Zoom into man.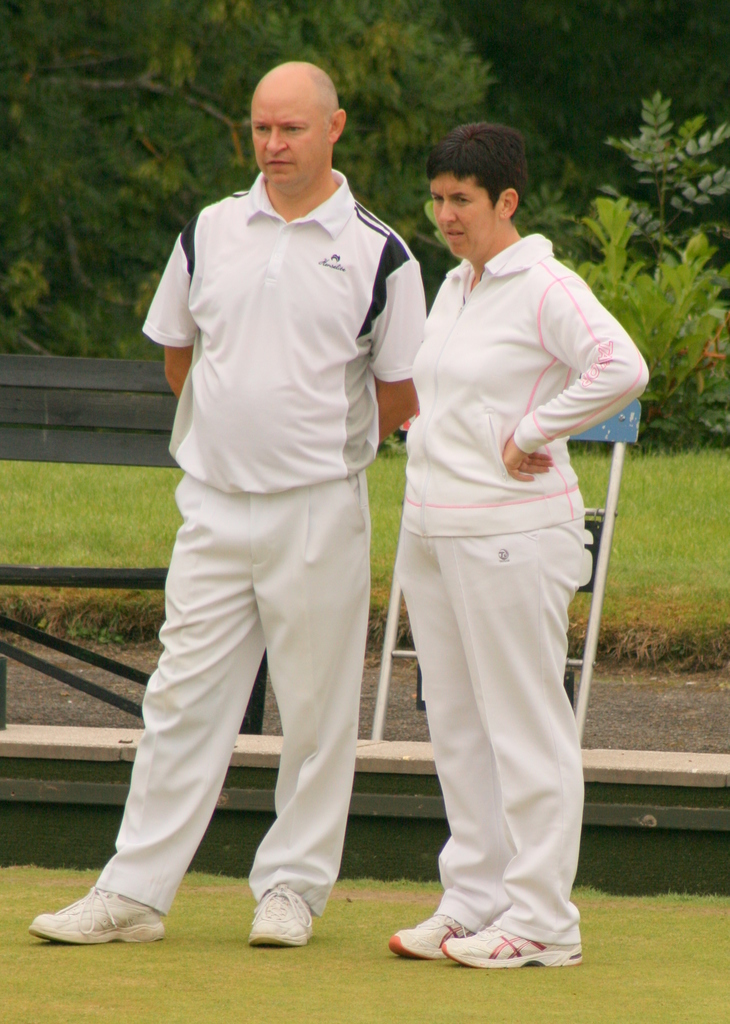
Zoom target: <box>15,64,421,963</box>.
